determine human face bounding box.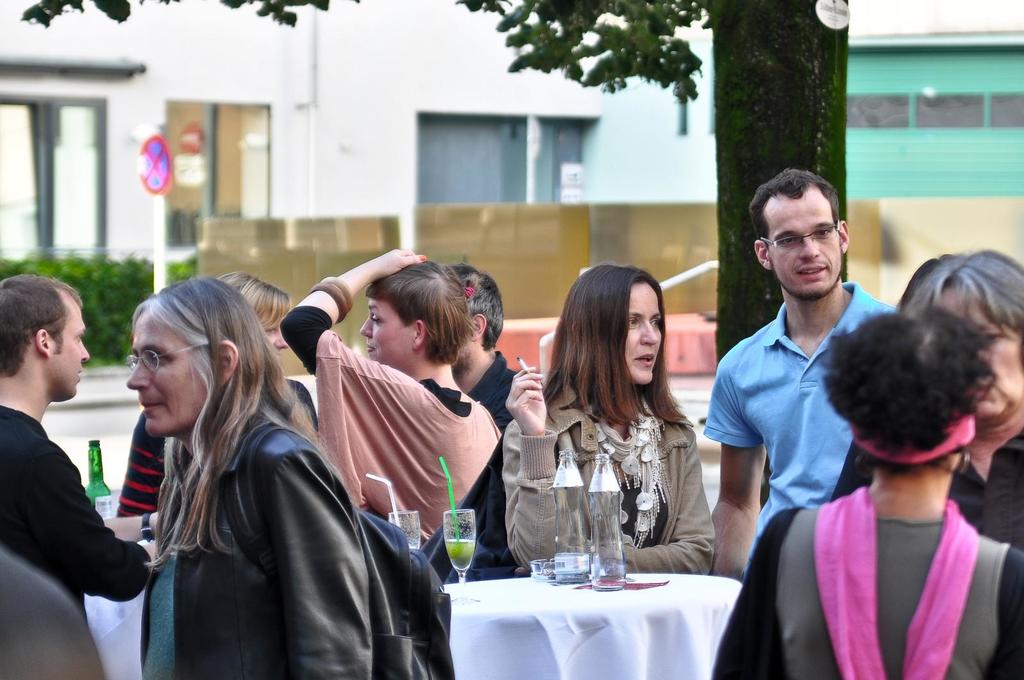
Determined: [x1=261, y1=316, x2=289, y2=356].
